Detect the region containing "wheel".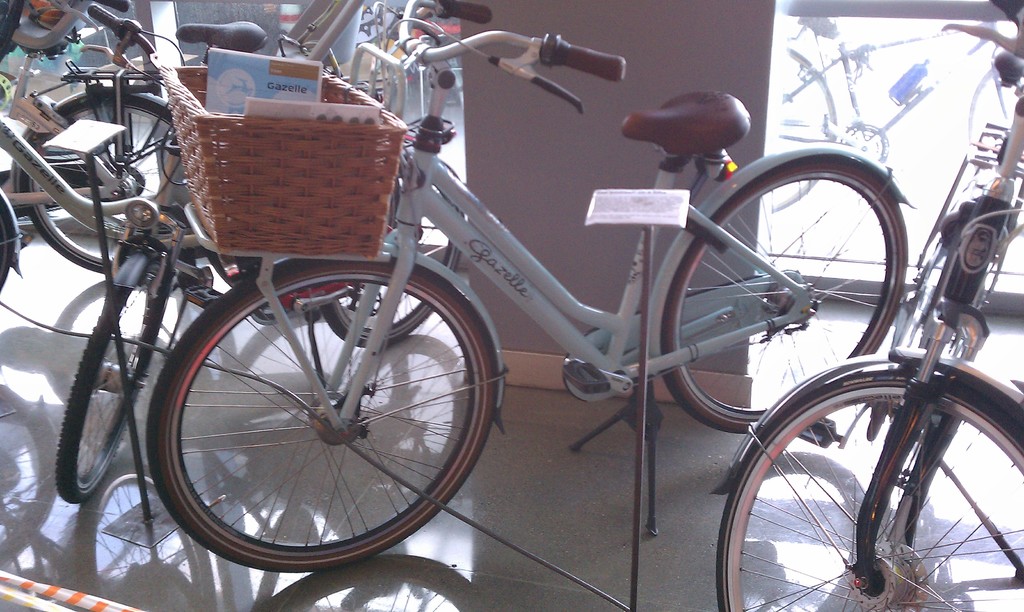
(967, 70, 1023, 168).
